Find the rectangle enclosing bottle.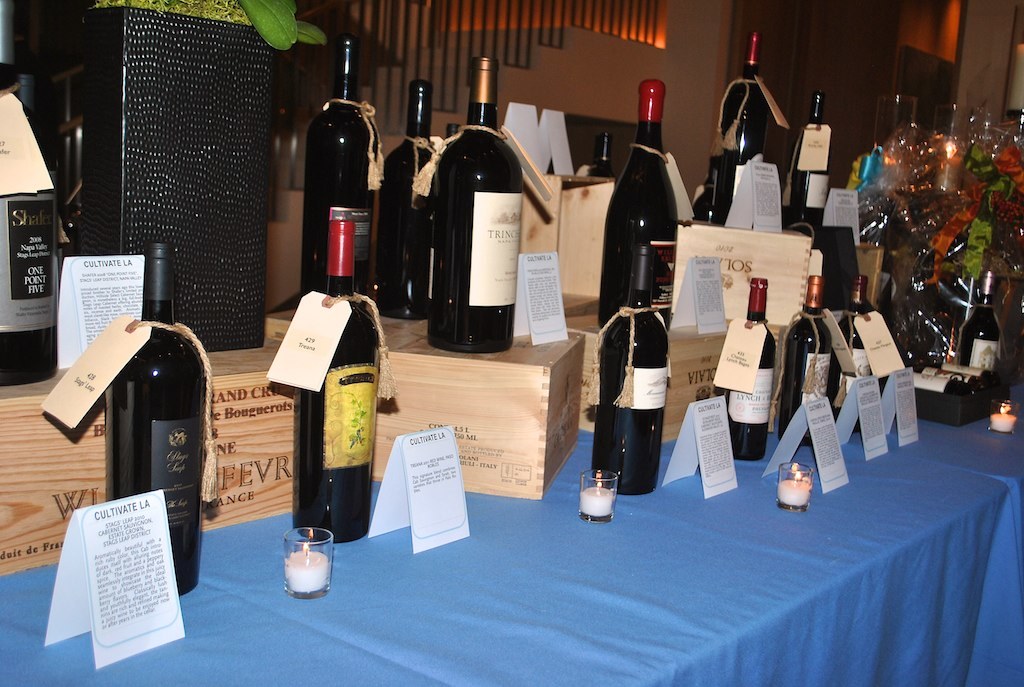
{"x1": 717, "y1": 277, "x2": 777, "y2": 465}.
